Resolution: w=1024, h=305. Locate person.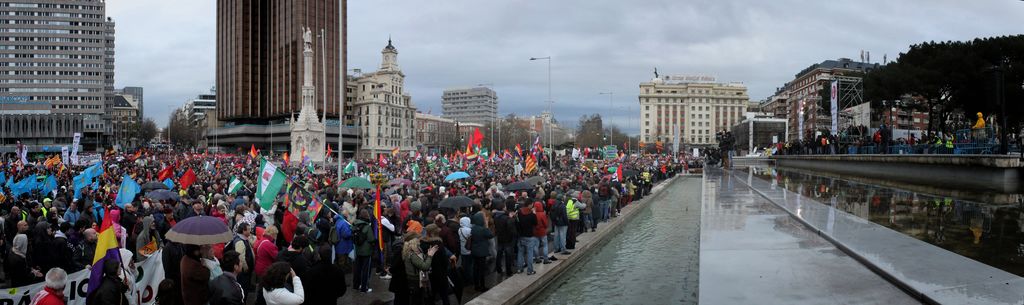
bbox=[307, 199, 353, 304].
